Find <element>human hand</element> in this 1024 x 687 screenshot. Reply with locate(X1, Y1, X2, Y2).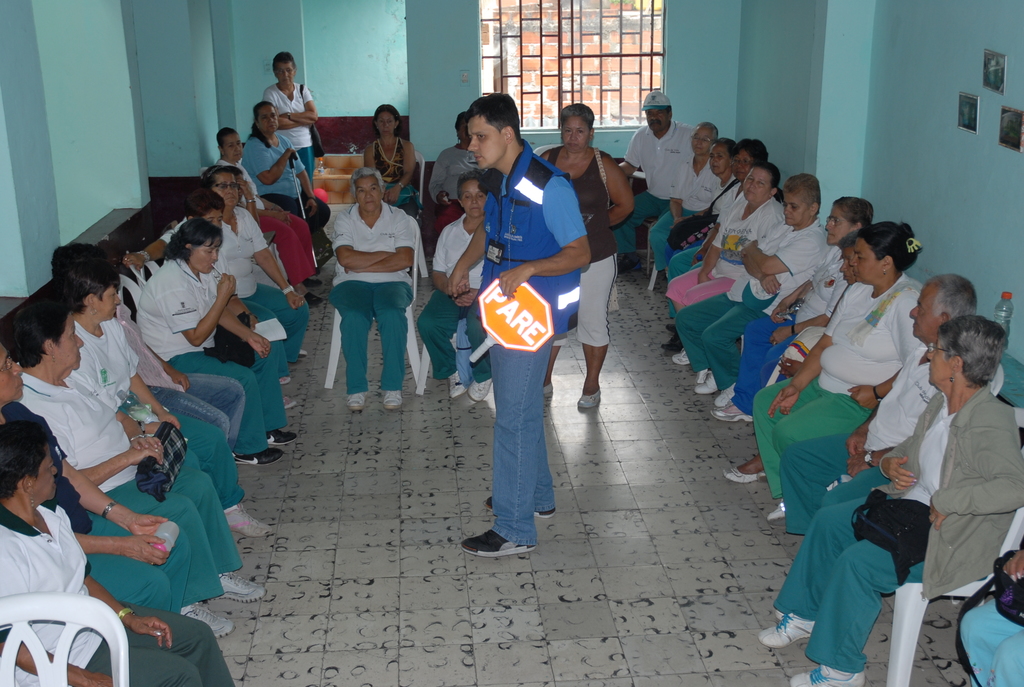
locate(927, 497, 951, 532).
